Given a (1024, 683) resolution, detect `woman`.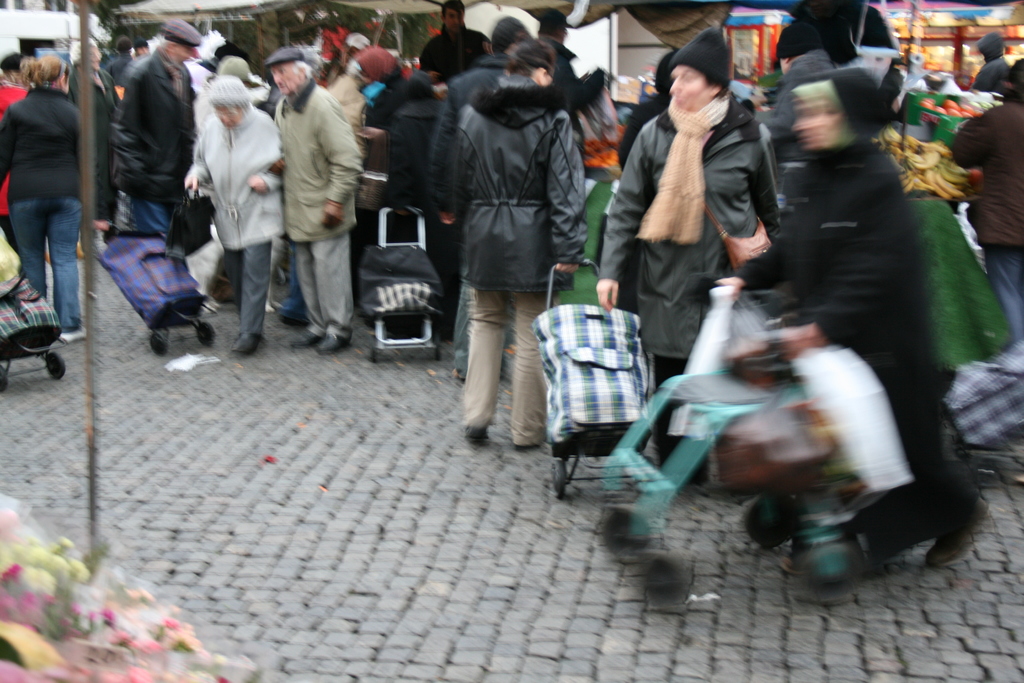
BBox(177, 65, 273, 350).
